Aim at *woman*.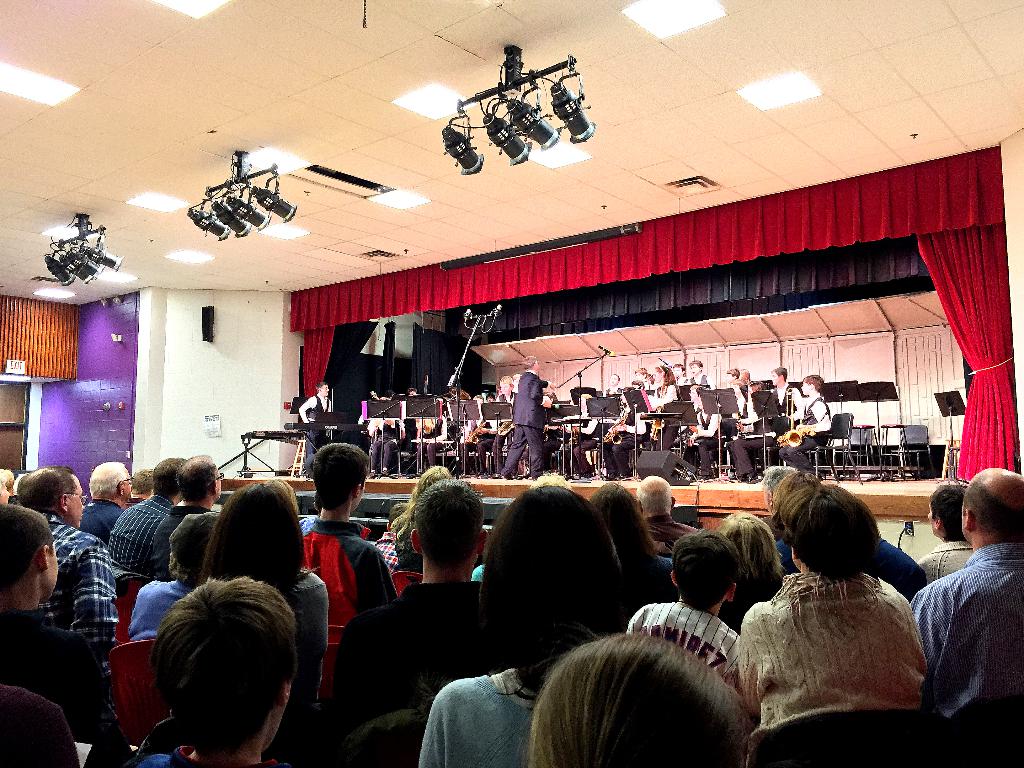
Aimed at left=391, top=465, right=452, bottom=581.
